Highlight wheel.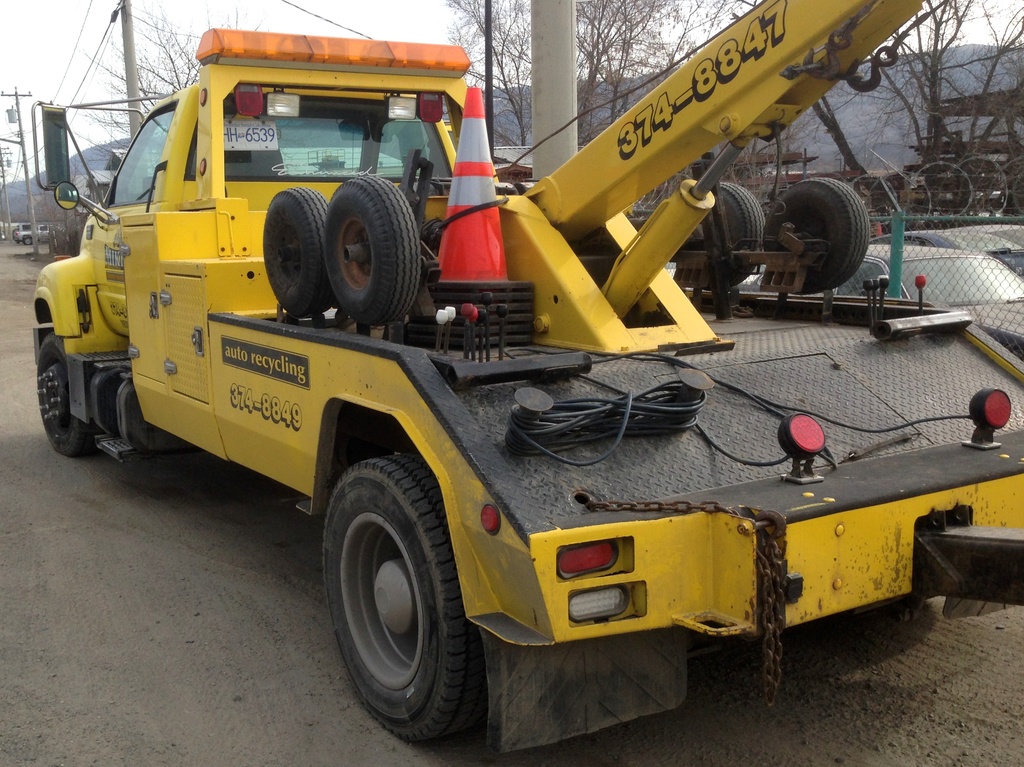
Highlighted region: l=771, t=177, r=870, b=293.
